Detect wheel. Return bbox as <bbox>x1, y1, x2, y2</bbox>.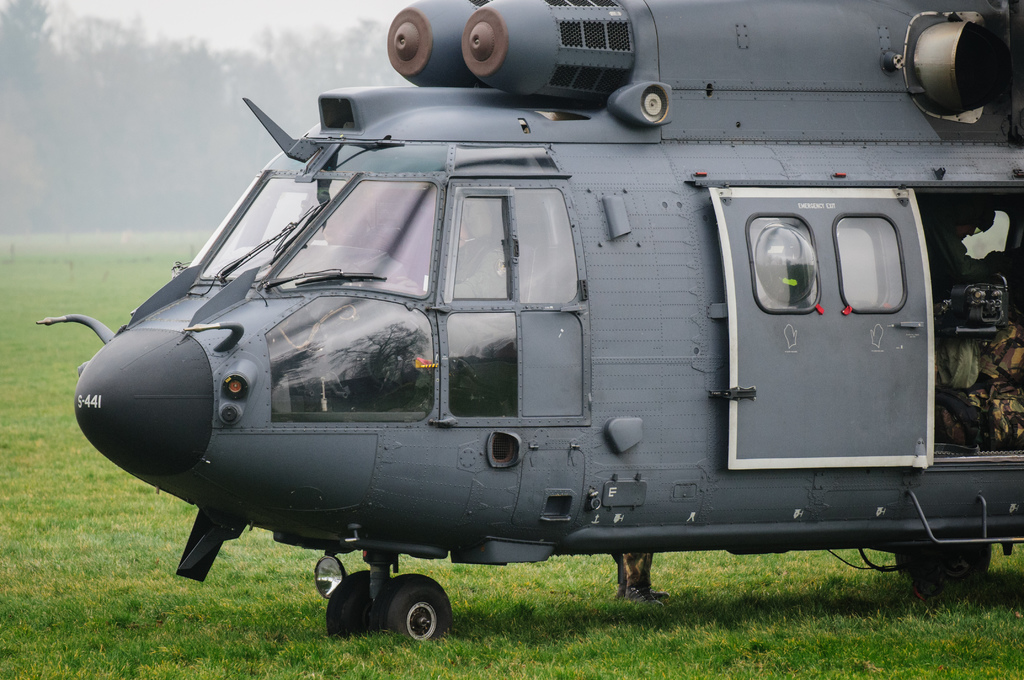
<bbox>378, 585, 452, 649</bbox>.
